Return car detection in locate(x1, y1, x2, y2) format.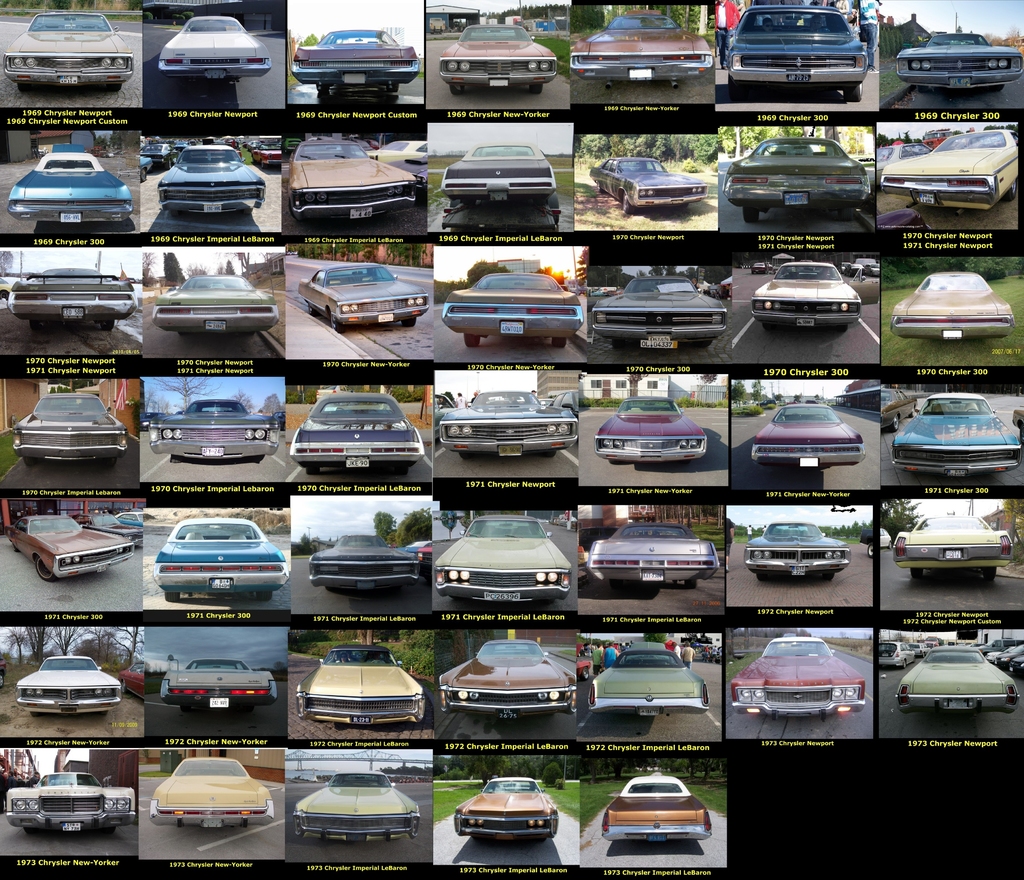
locate(300, 260, 426, 328).
